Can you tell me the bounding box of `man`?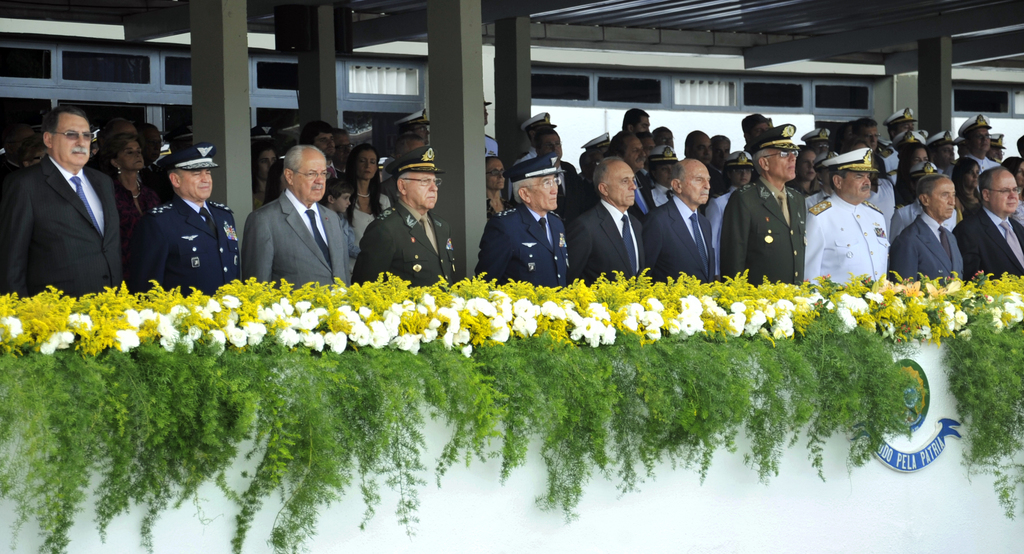
box(921, 130, 962, 178).
